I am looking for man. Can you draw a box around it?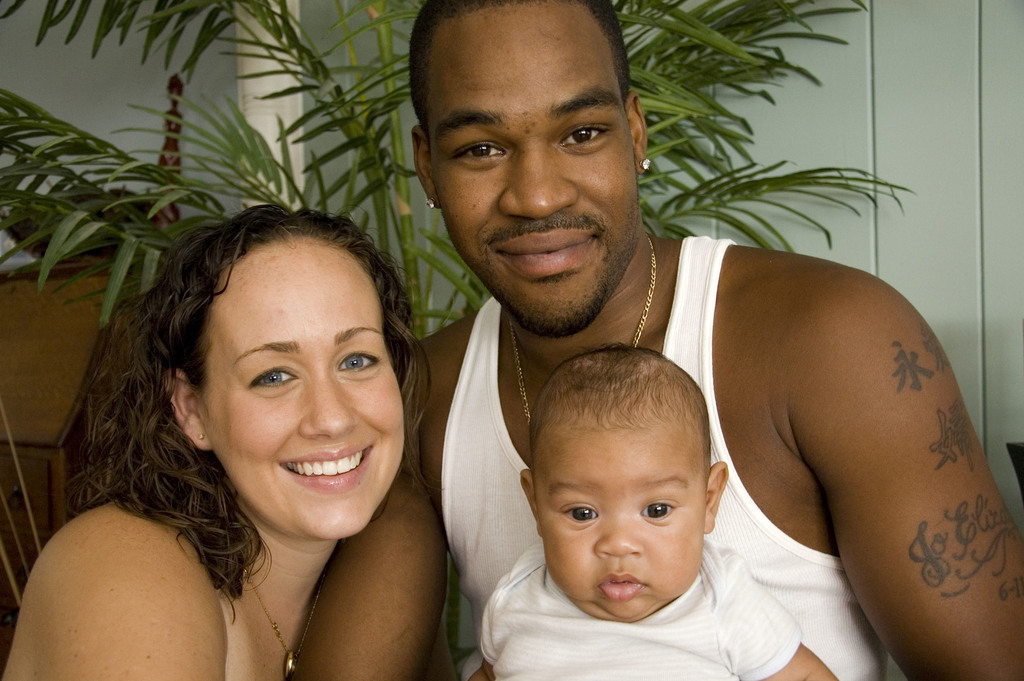
Sure, the bounding box is crop(315, 60, 950, 680).
